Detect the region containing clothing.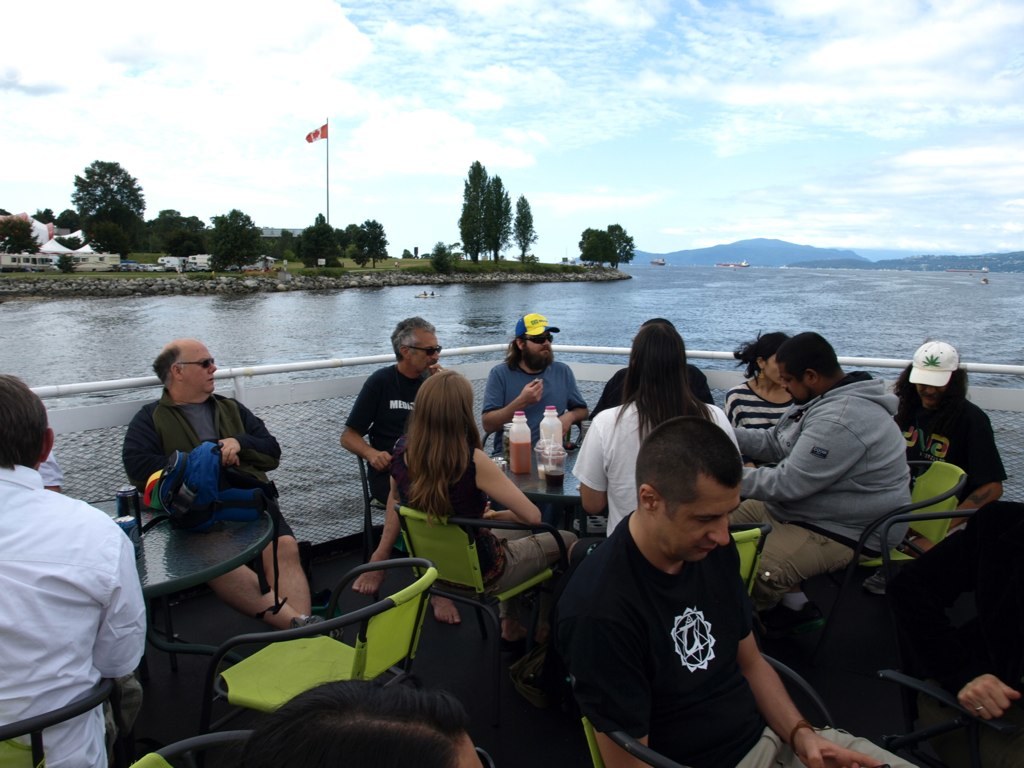
[x1=587, y1=363, x2=713, y2=414].
